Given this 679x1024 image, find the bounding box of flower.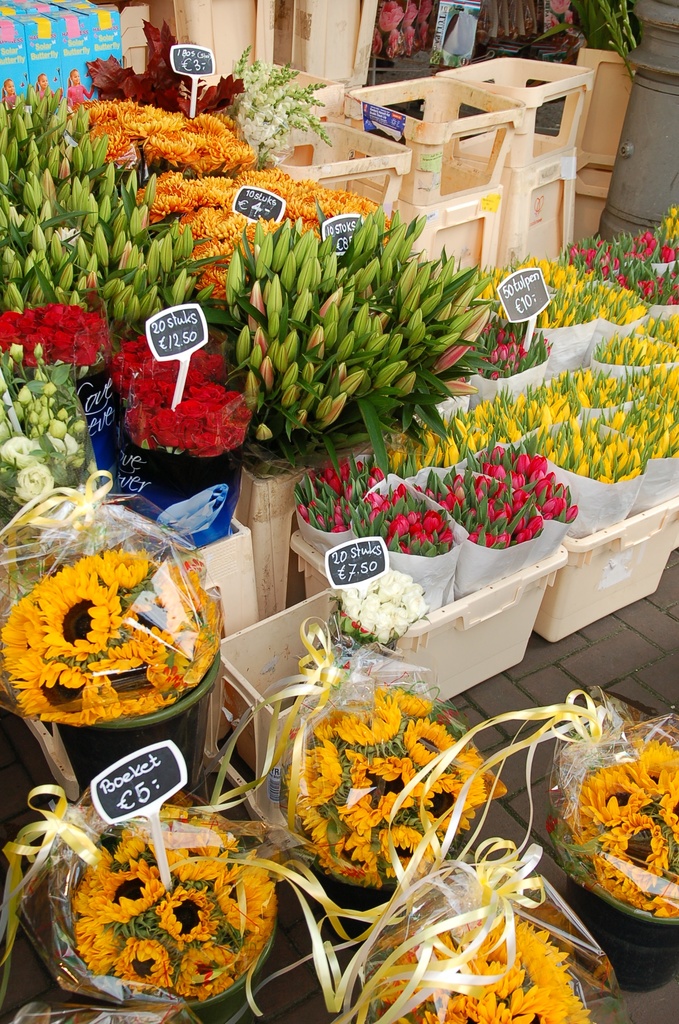
l=38, t=577, r=126, b=646.
